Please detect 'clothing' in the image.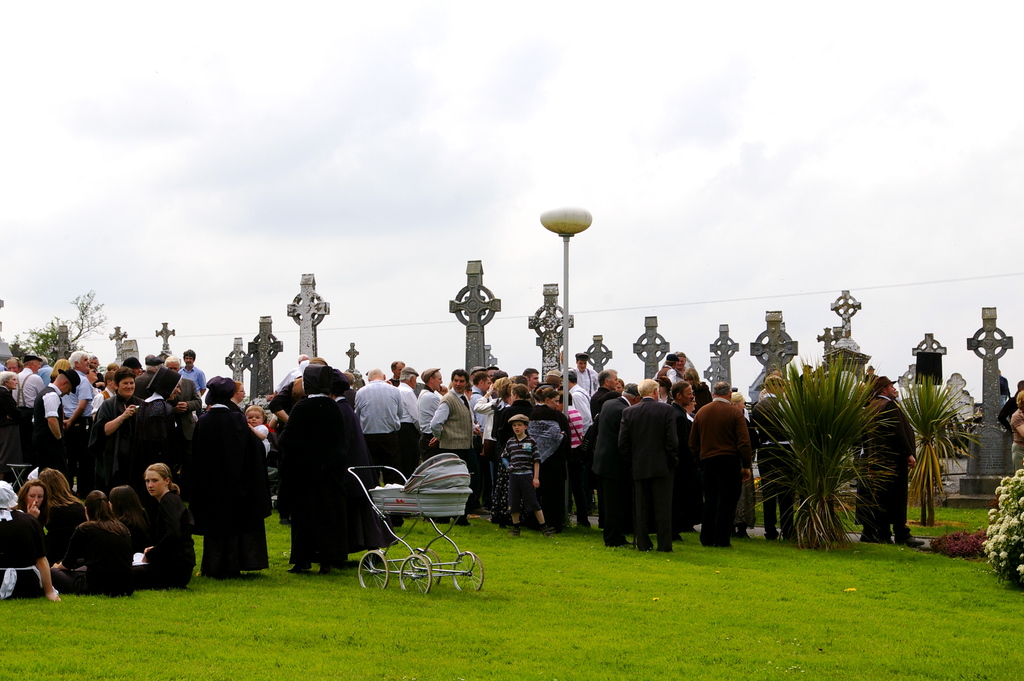
bbox=[854, 400, 873, 537].
